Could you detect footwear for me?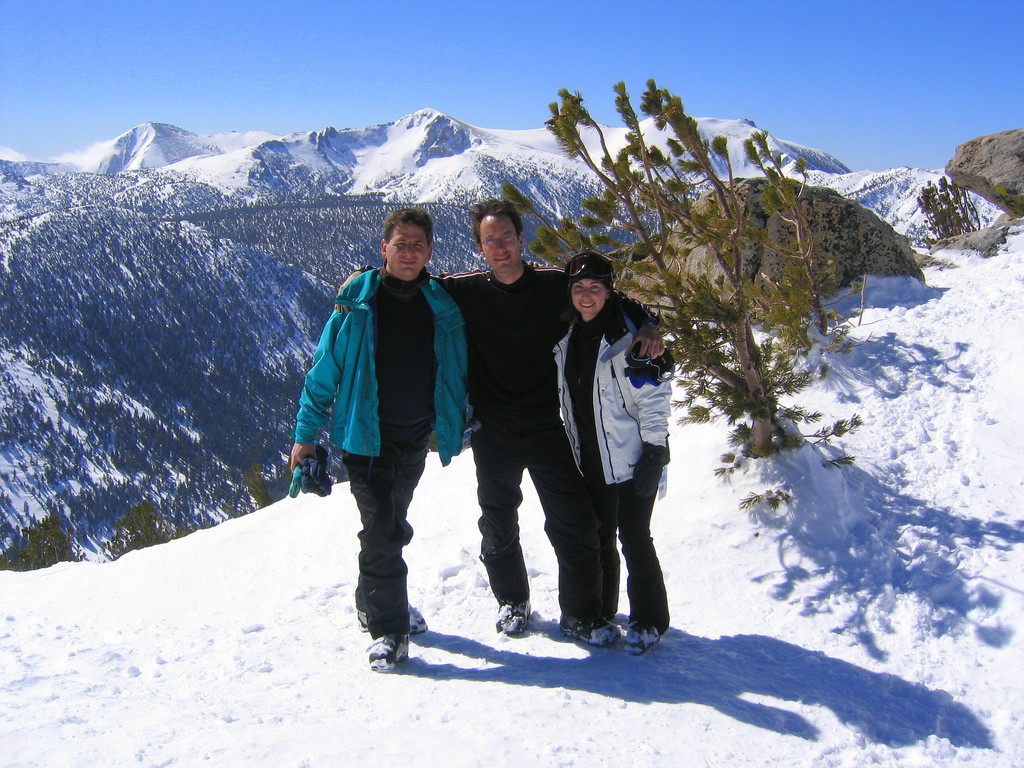
Detection result: left=368, top=634, right=409, bottom=671.
